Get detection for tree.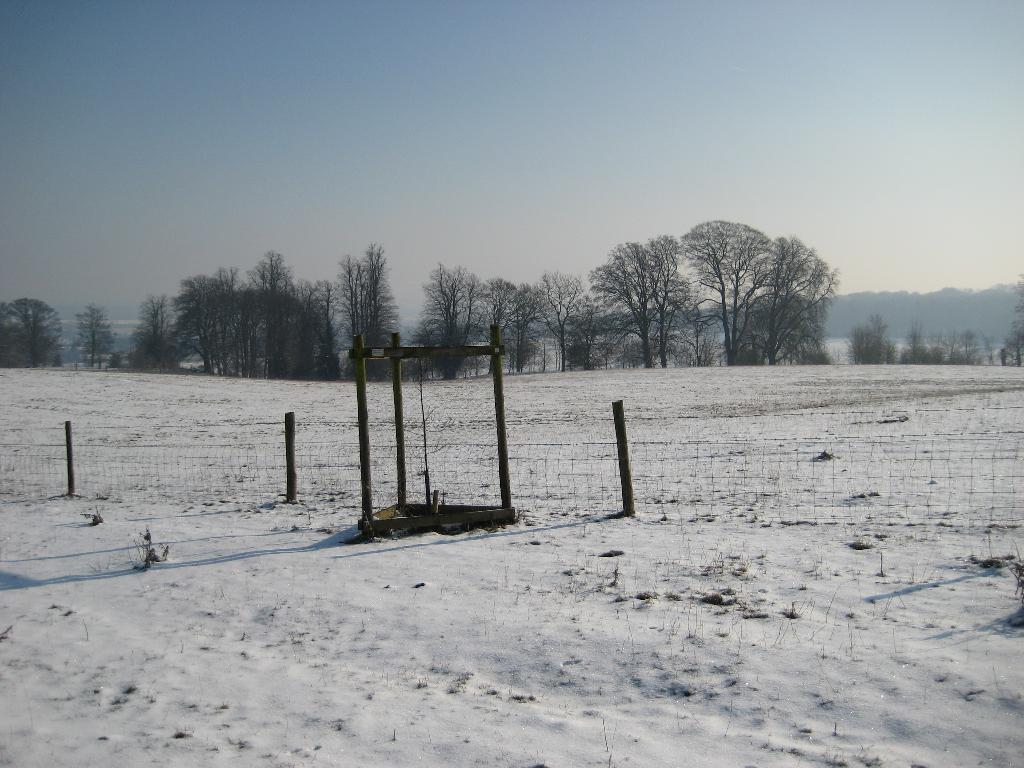
Detection: l=1005, t=270, r=1023, b=367.
